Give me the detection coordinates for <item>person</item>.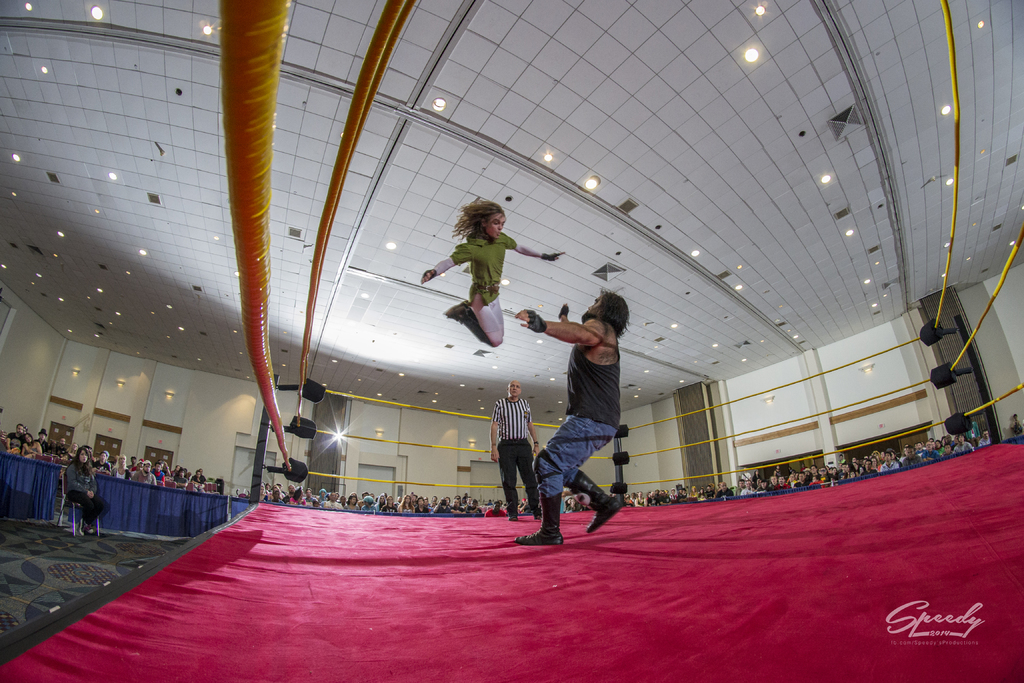
[x1=150, y1=464, x2=164, y2=485].
